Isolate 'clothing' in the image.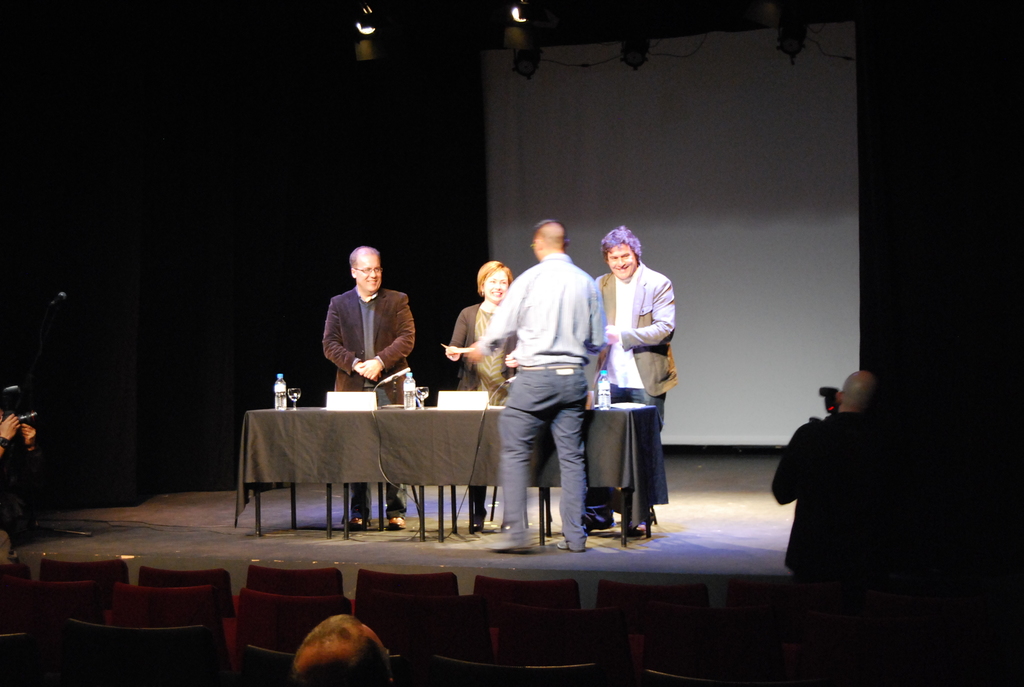
Isolated region: [x1=451, y1=296, x2=505, y2=392].
